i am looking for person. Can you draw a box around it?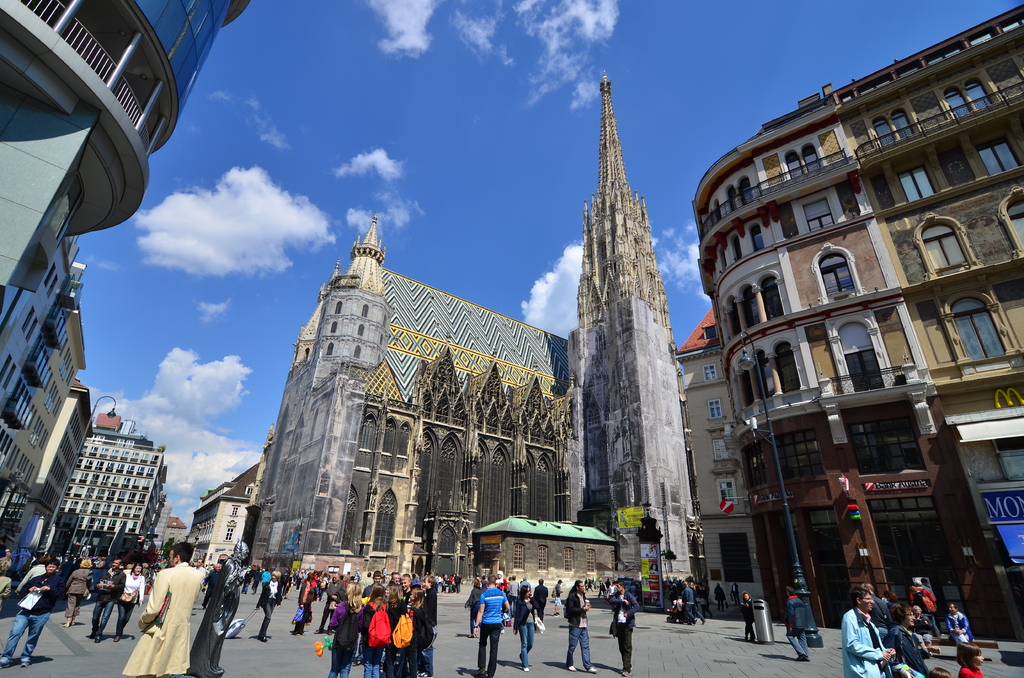
Sure, the bounding box is 65/558/92/630.
